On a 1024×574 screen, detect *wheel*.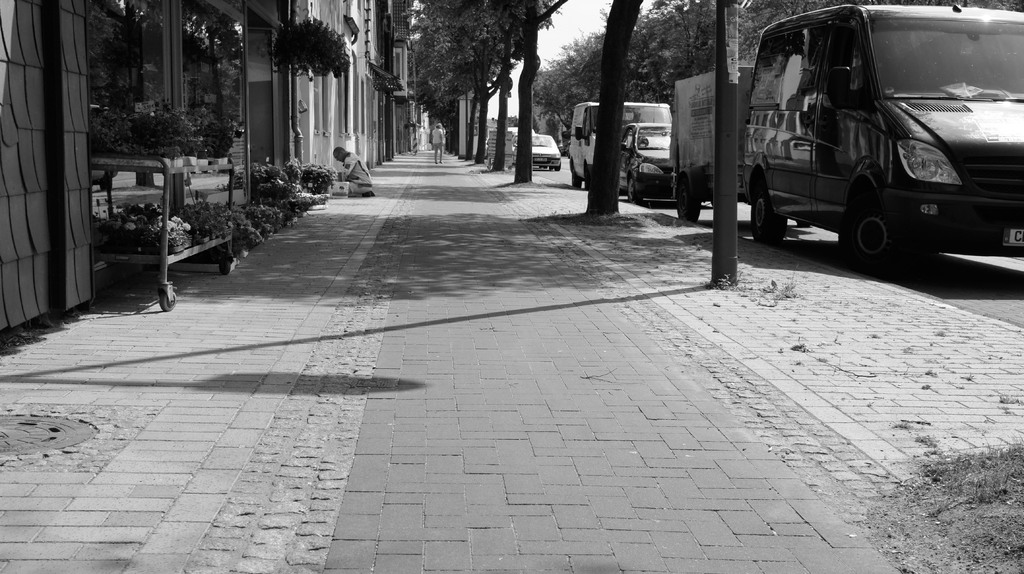
(left=628, top=173, right=639, bottom=204).
